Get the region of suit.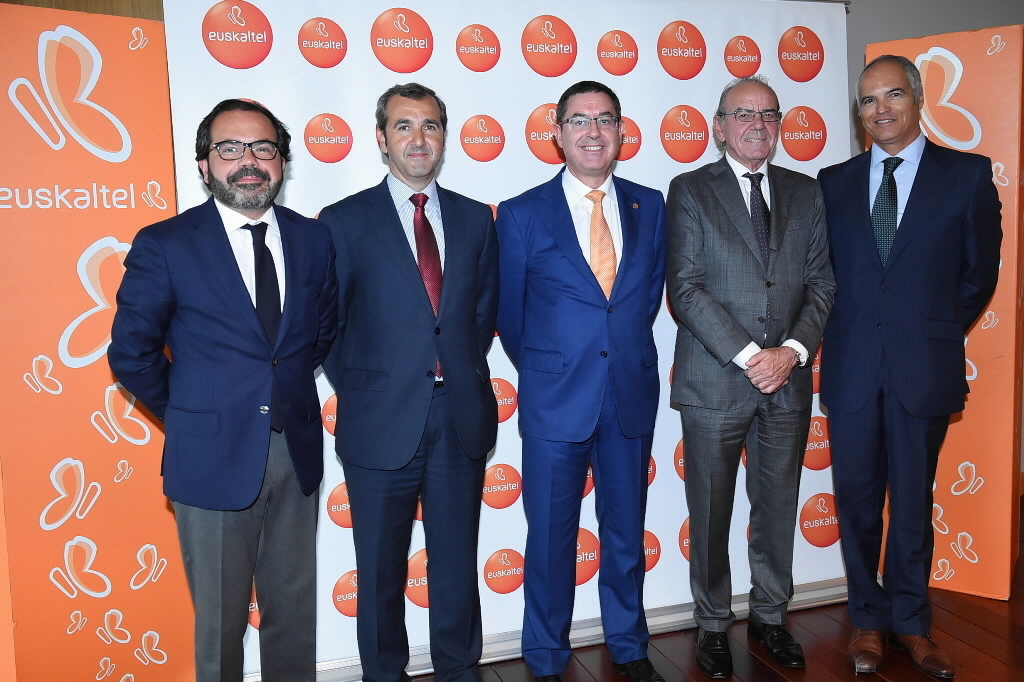
l=815, t=43, r=996, b=664.
